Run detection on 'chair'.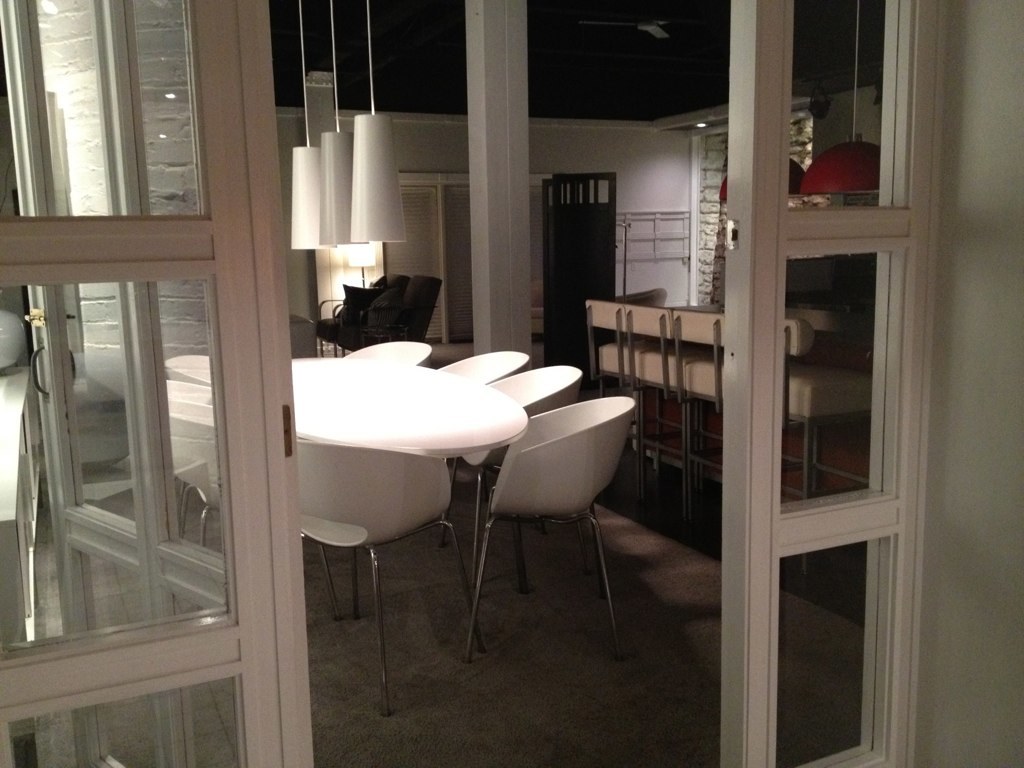
Result: (x1=293, y1=439, x2=471, y2=707).
